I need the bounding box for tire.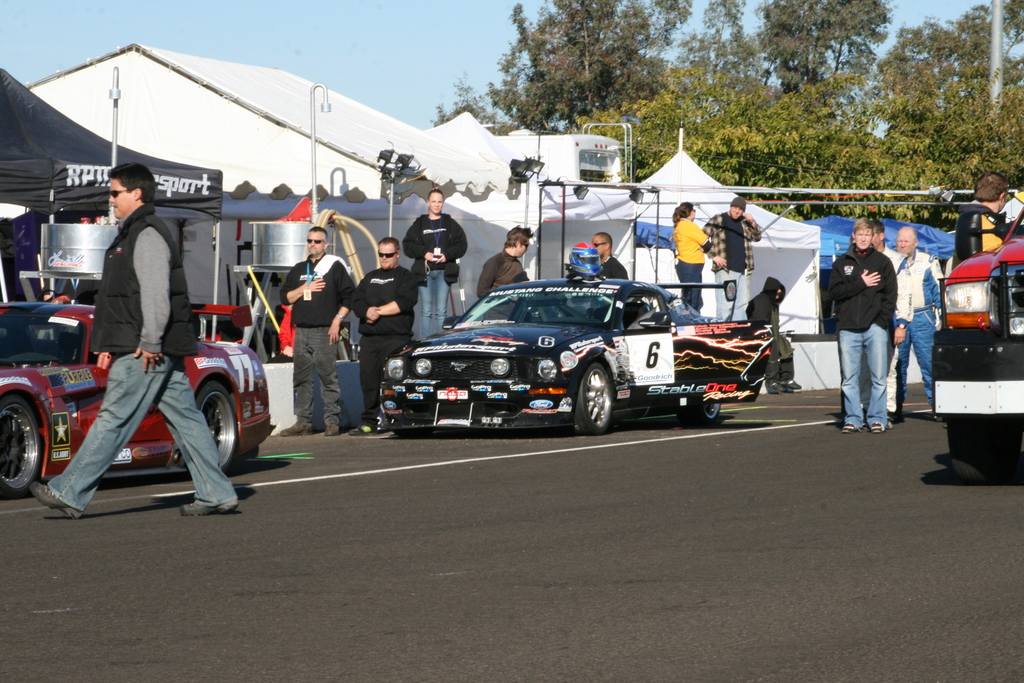
Here it is: (687, 399, 724, 425).
